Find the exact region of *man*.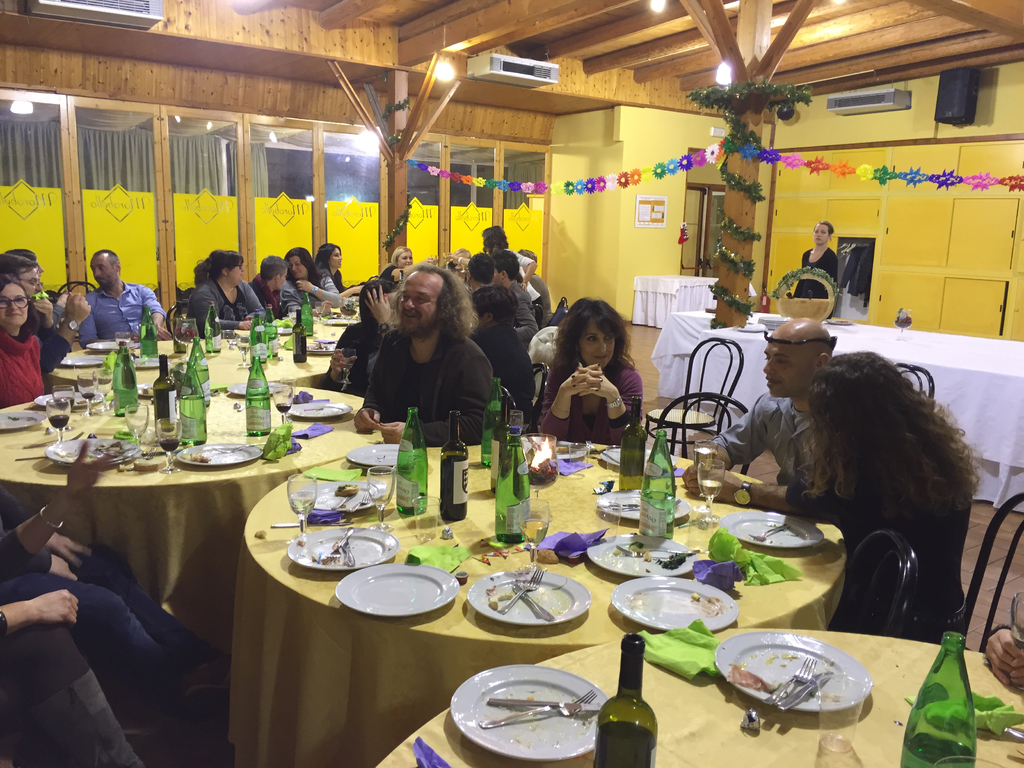
Exact region: [x1=60, y1=252, x2=140, y2=347].
